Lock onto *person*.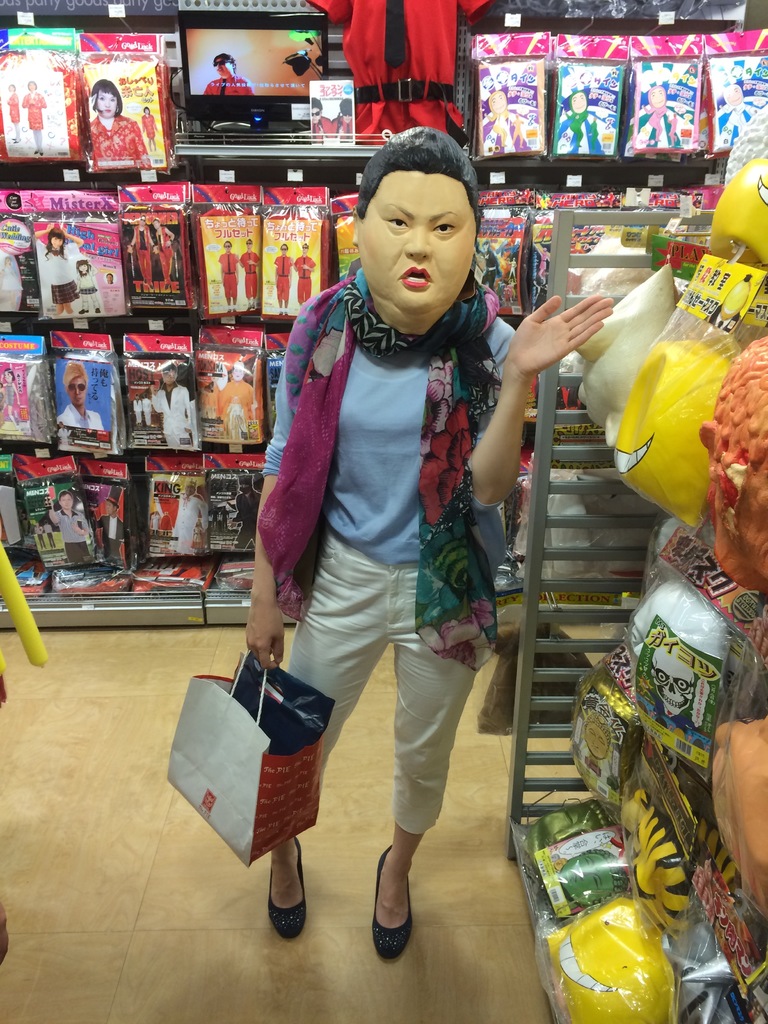
Locked: bbox(234, 100, 493, 963).
